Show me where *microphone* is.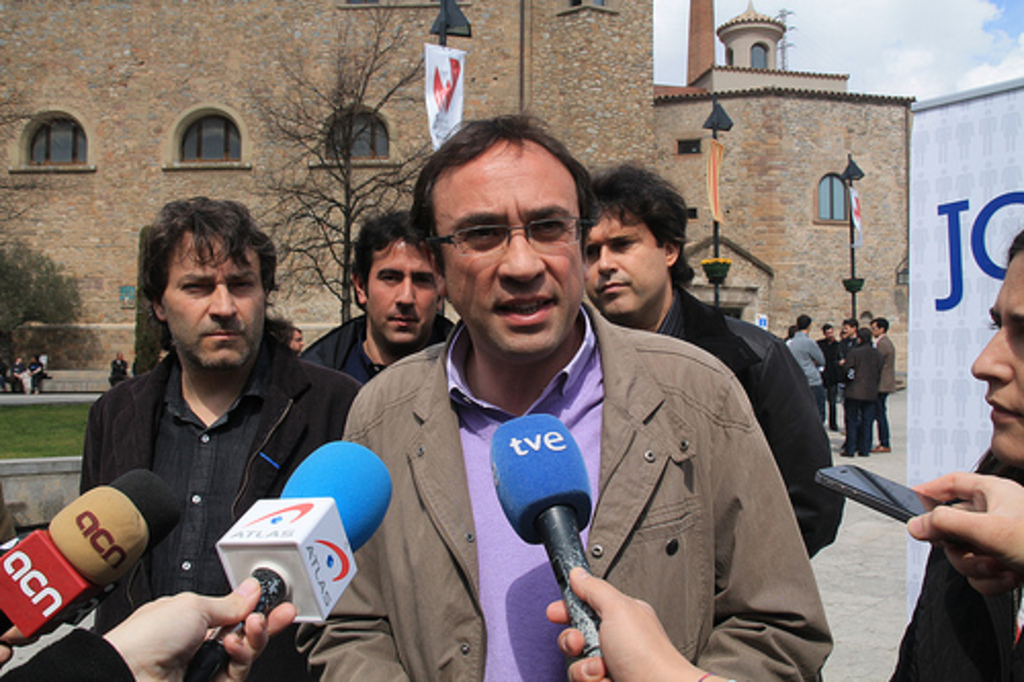
*microphone* is at [x1=0, y1=483, x2=147, y2=641].
